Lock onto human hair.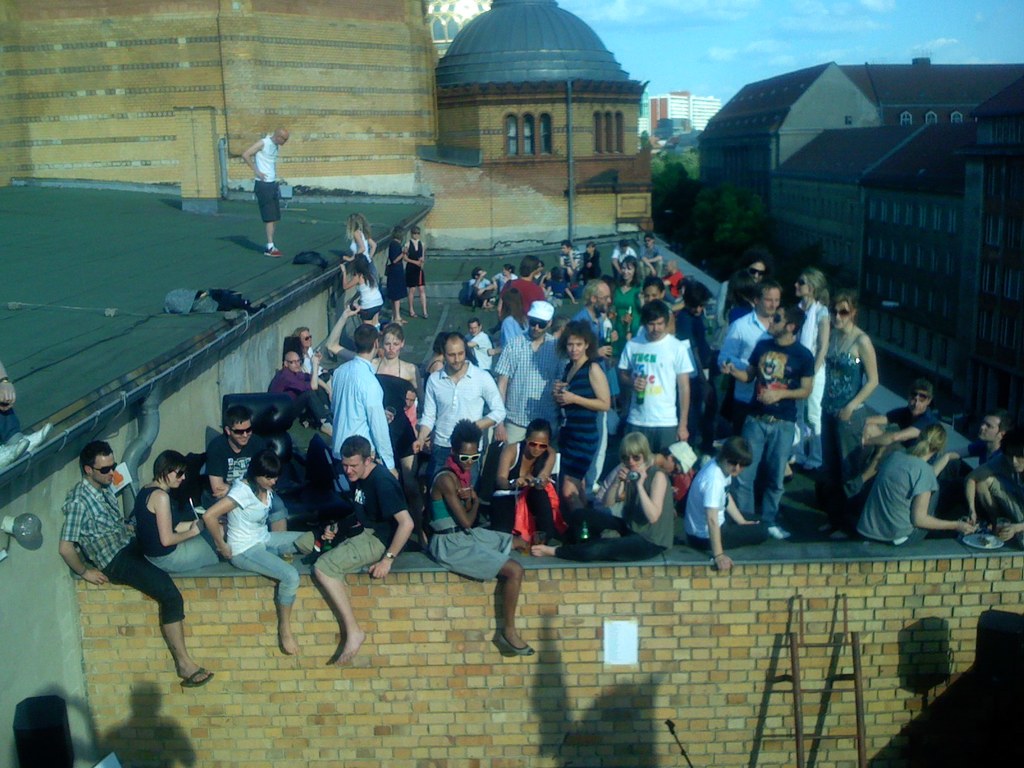
Locked: <region>394, 225, 404, 244</region>.
